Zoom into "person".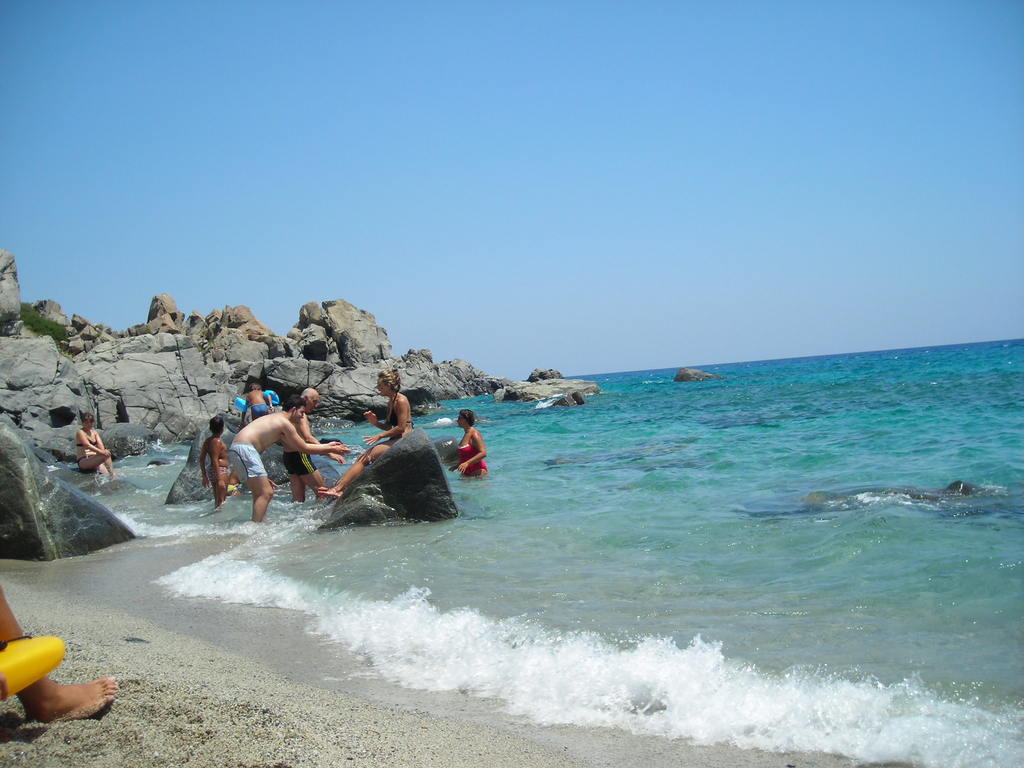
Zoom target: select_region(240, 380, 267, 421).
